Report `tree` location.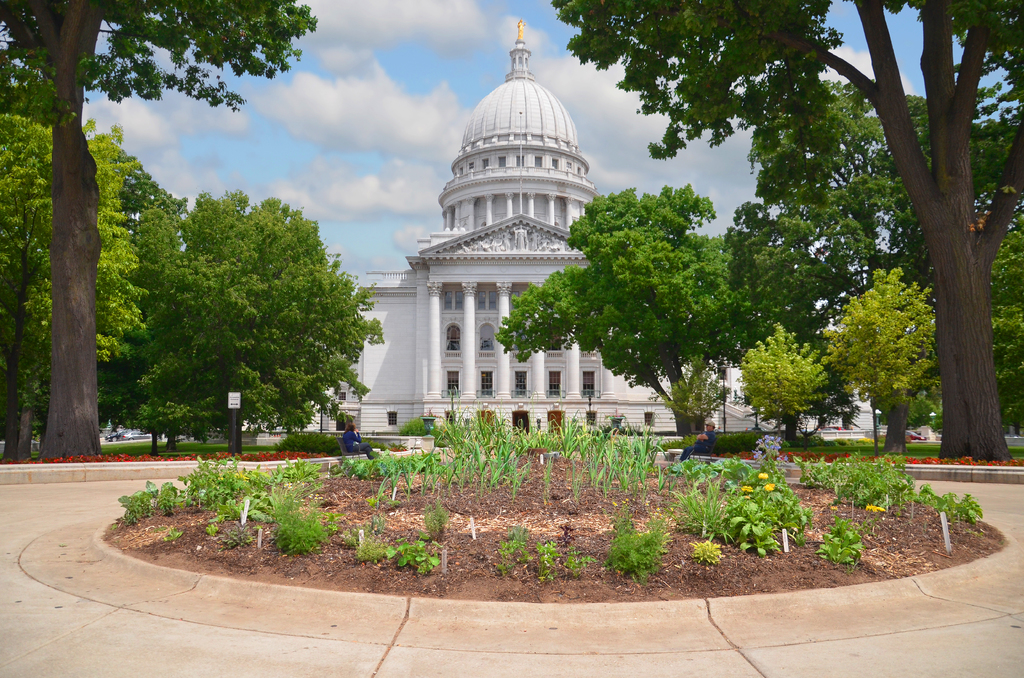
Report: (815,266,938,452).
